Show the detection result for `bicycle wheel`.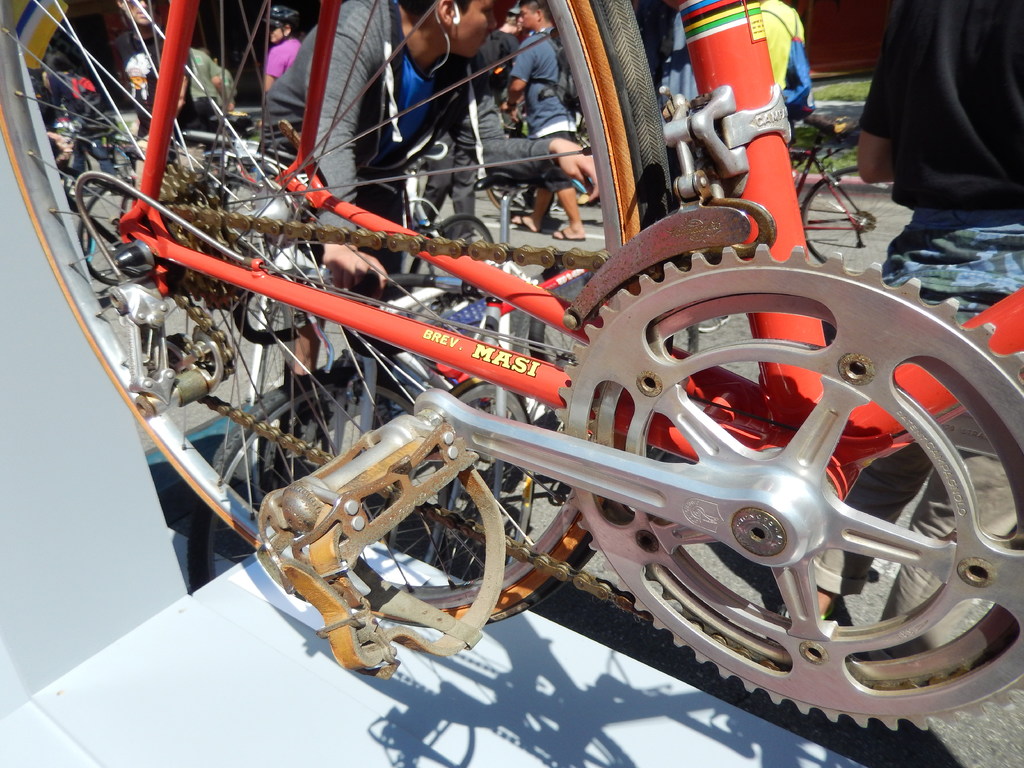
box(0, 0, 683, 628).
